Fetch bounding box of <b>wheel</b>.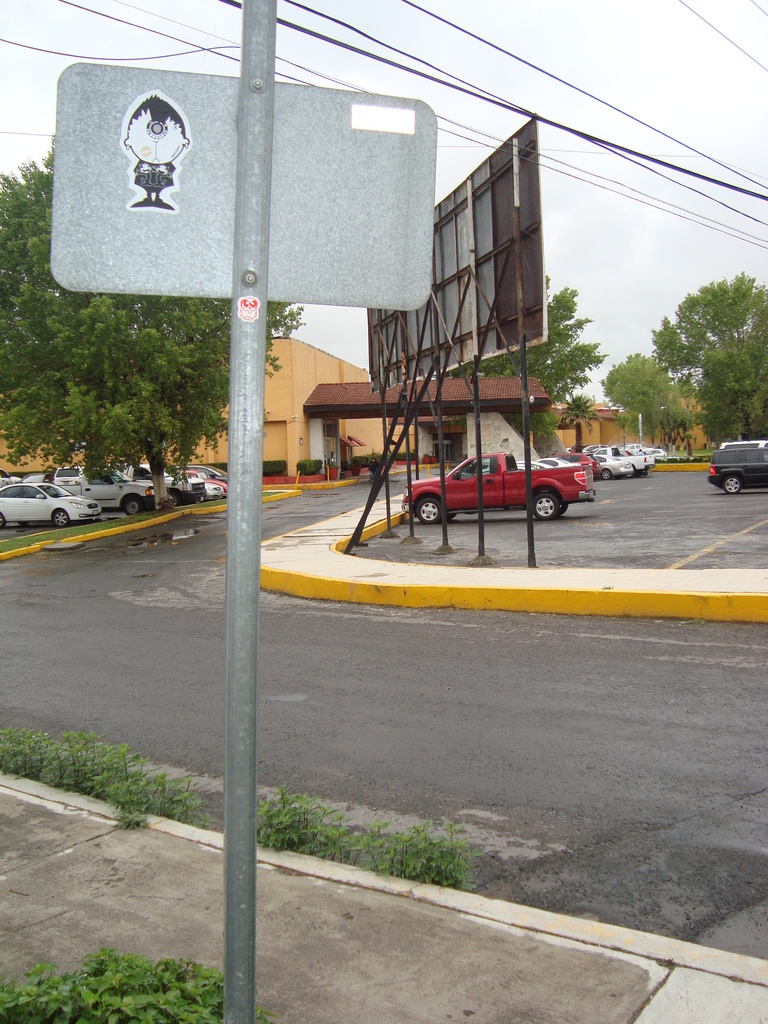
Bbox: bbox=(0, 515, 5, 529).
